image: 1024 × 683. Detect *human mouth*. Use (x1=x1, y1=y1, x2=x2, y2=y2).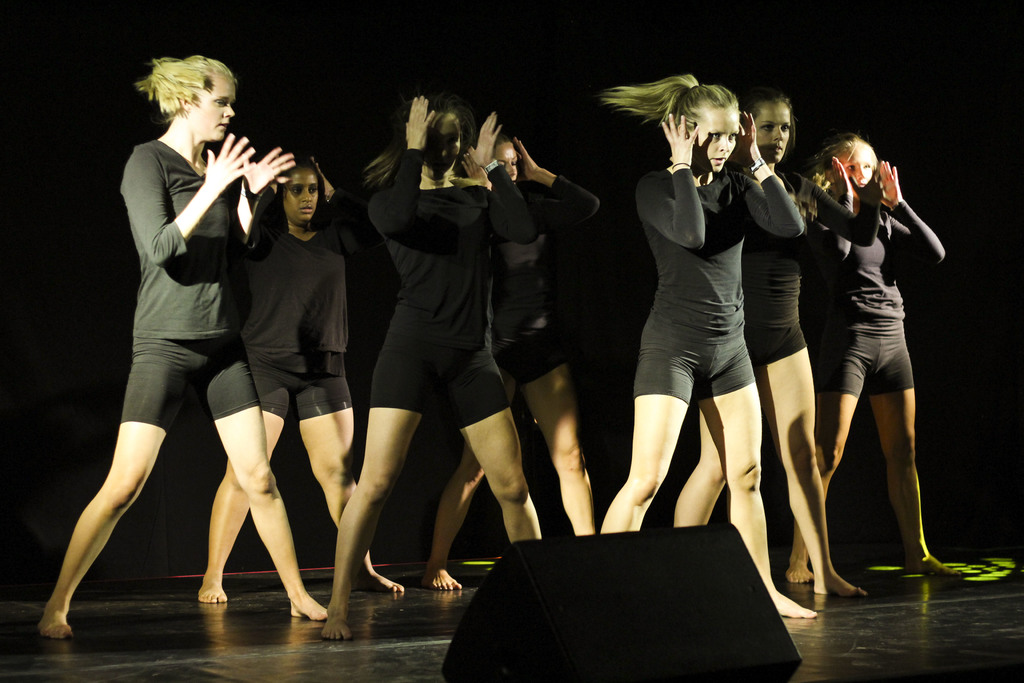
(x1=709, y1=149, x2=729, y2=168).
